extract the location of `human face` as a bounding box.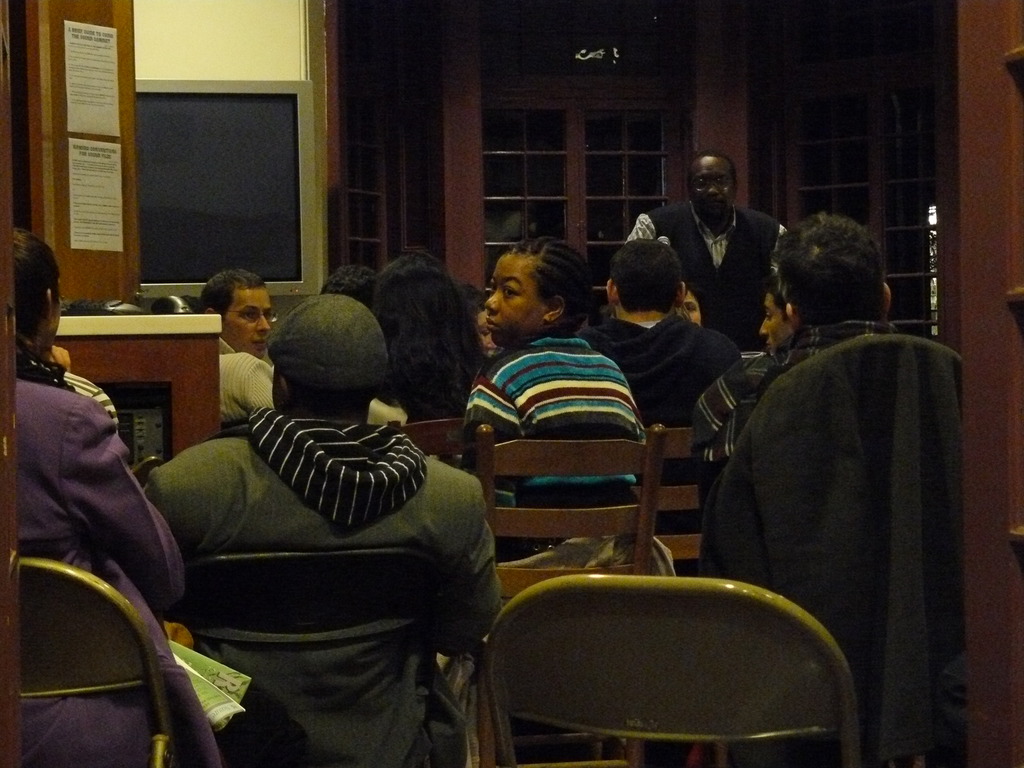
x1=479, y1=249, x2=545, y2=351.
